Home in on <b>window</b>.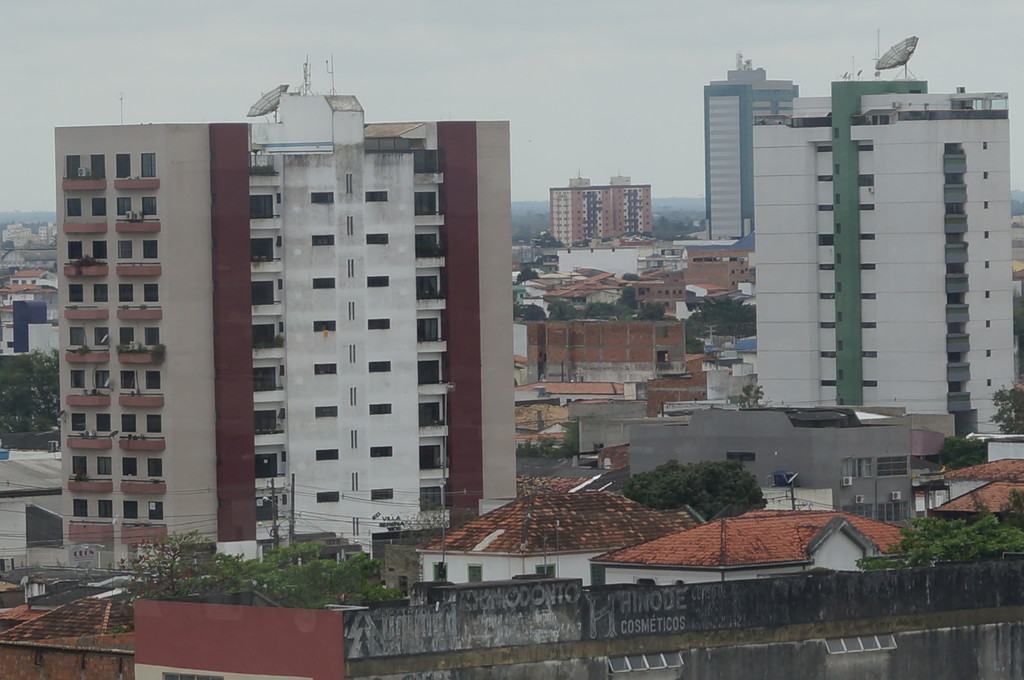
Homed in at <region>143, 151, 156, 177</region>.
